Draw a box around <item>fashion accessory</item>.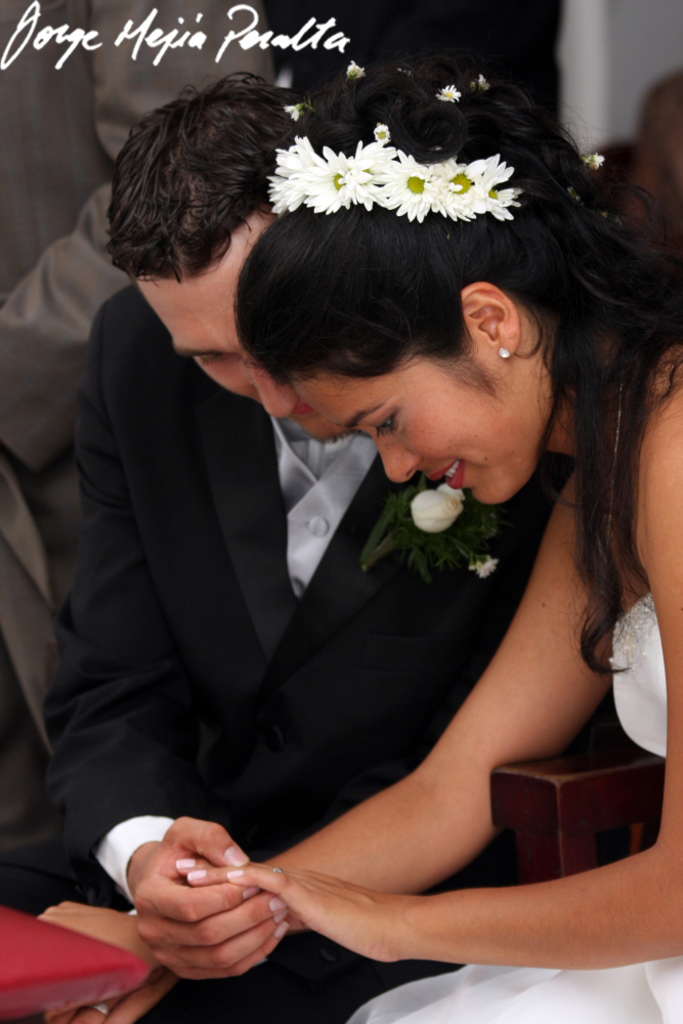
BBox(263, 61, 604, 229).
